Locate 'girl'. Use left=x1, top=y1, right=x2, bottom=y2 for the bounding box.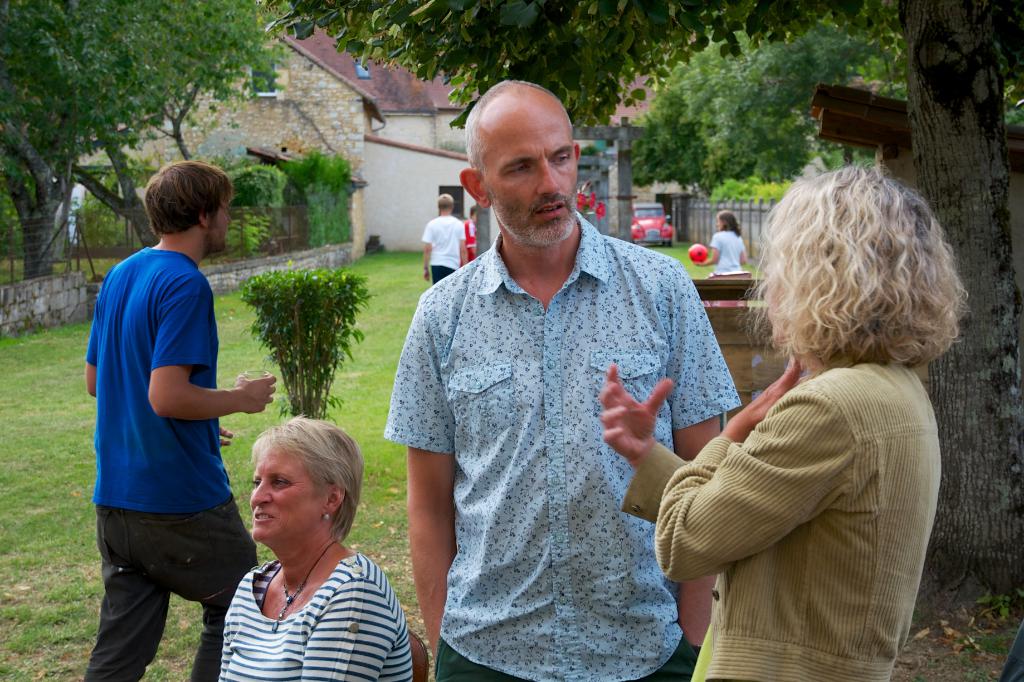
left=696, top=208, right=750, bottom=278.
